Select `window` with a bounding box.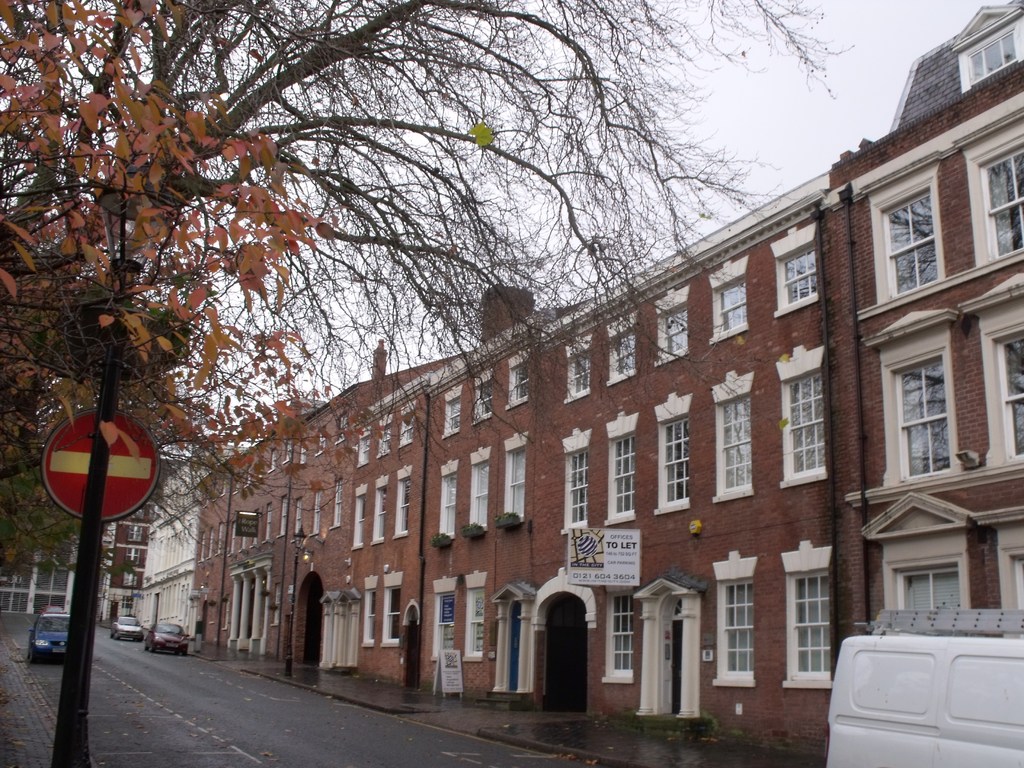
<box>460,569,489,660</box>.
